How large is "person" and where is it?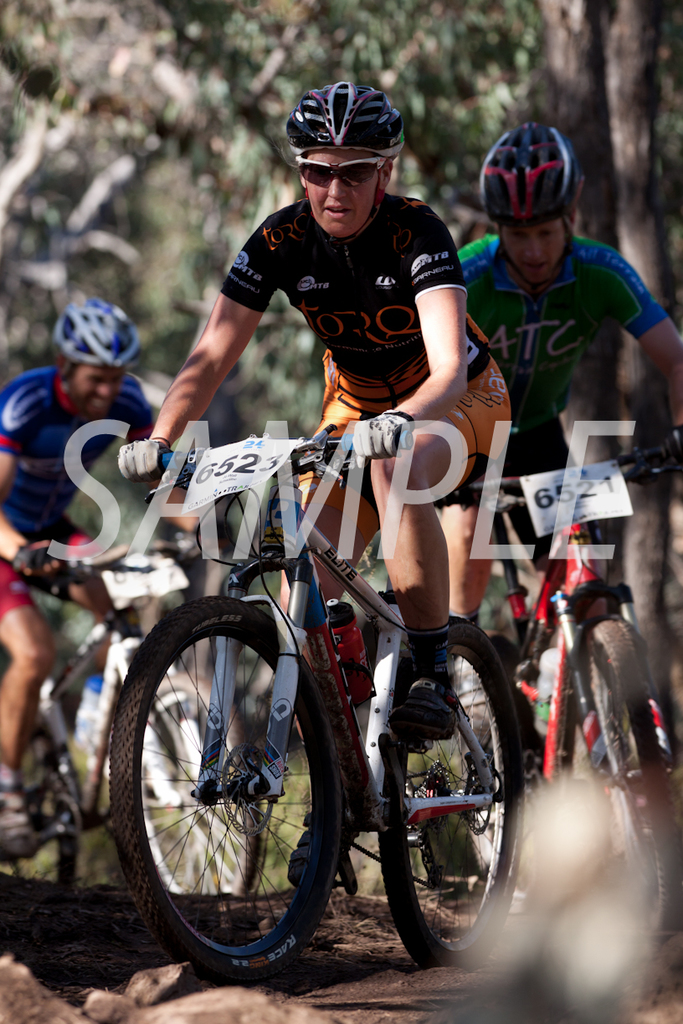
Bounding box: detection(116, 76, 509, 735).
